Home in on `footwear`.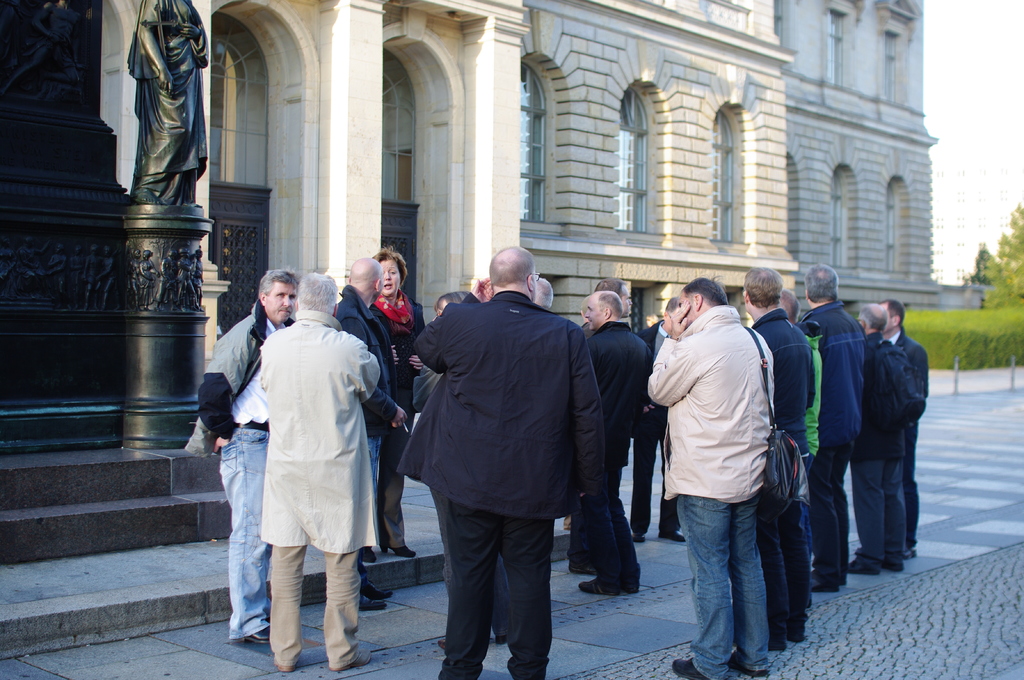
Homed in at x1=836, y1=577, x2=847, y2=589.
